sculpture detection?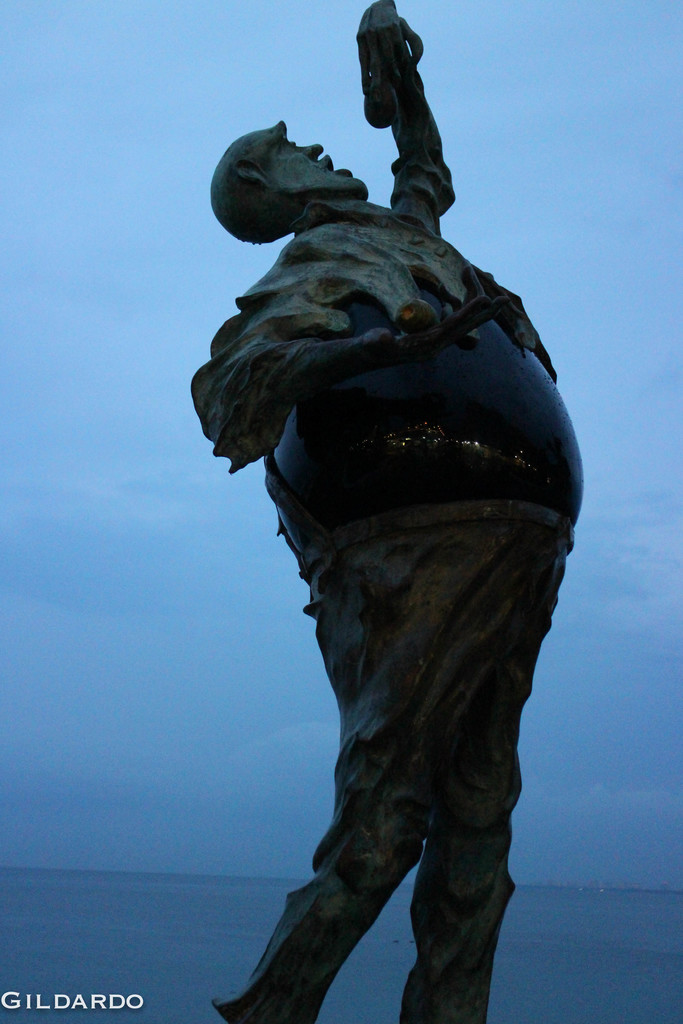
select_region(188, 0, 584, 1023)
